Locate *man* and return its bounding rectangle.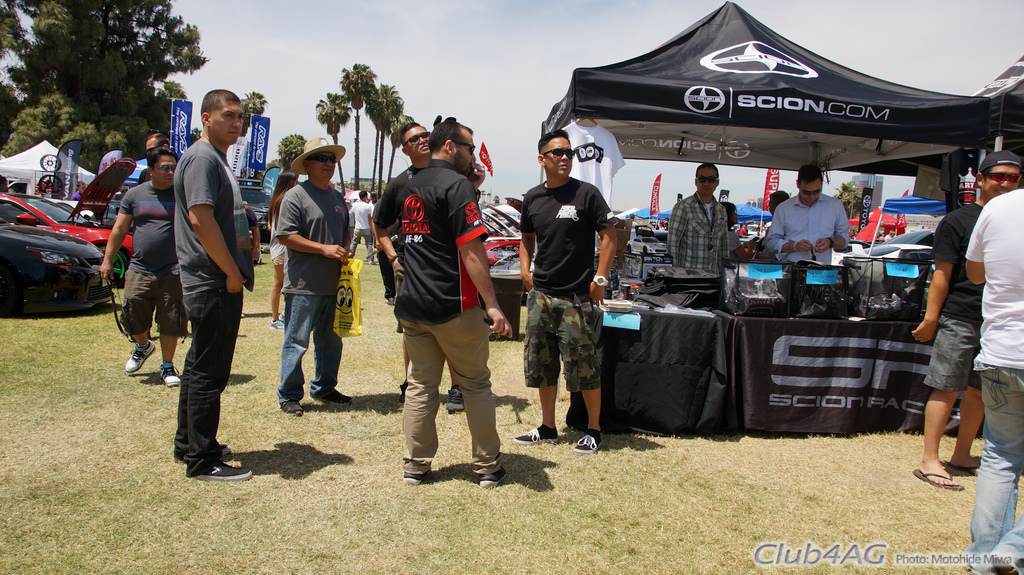
(x1=666, y1=162, x2=733, y2=275).
